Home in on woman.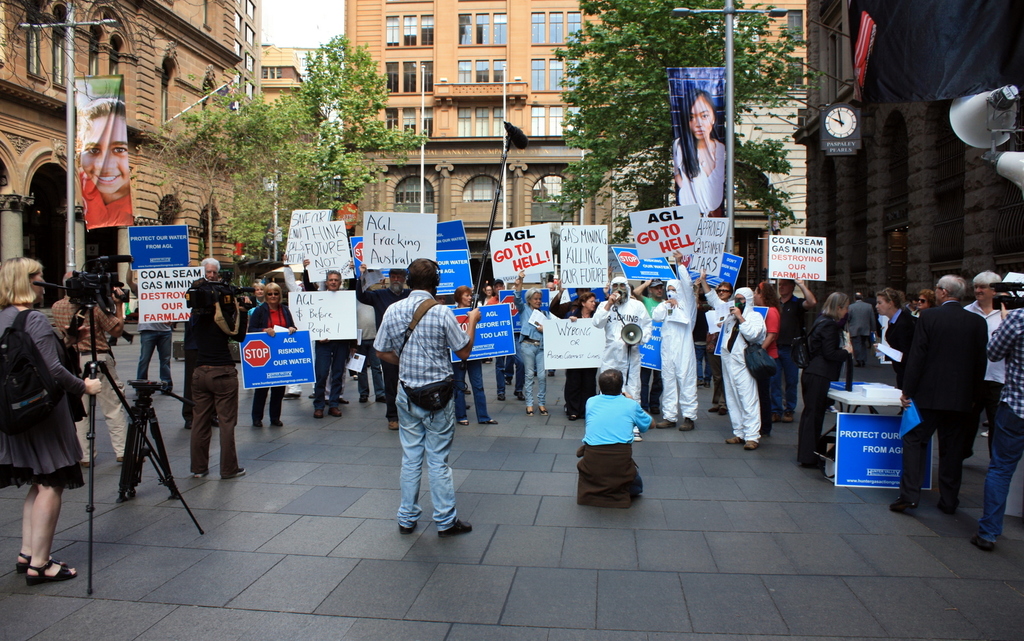
Homed in at BBox(794, 291, 854, 467).
